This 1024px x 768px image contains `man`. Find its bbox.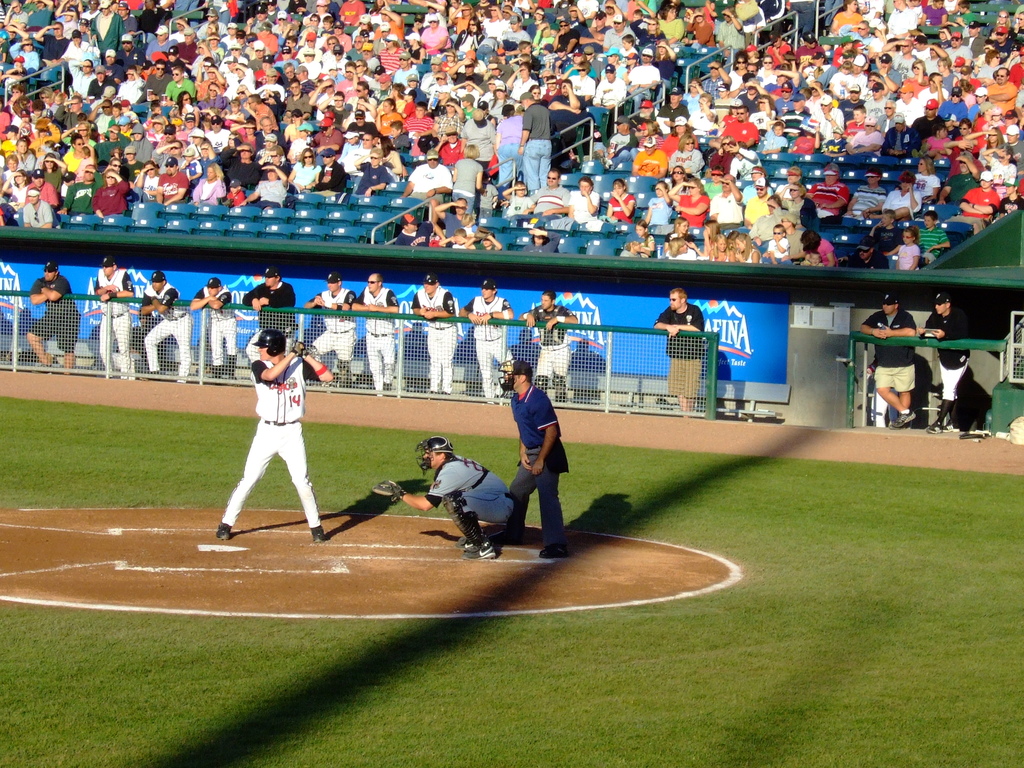
(left=84, top=95, right=118, bottom=138).
